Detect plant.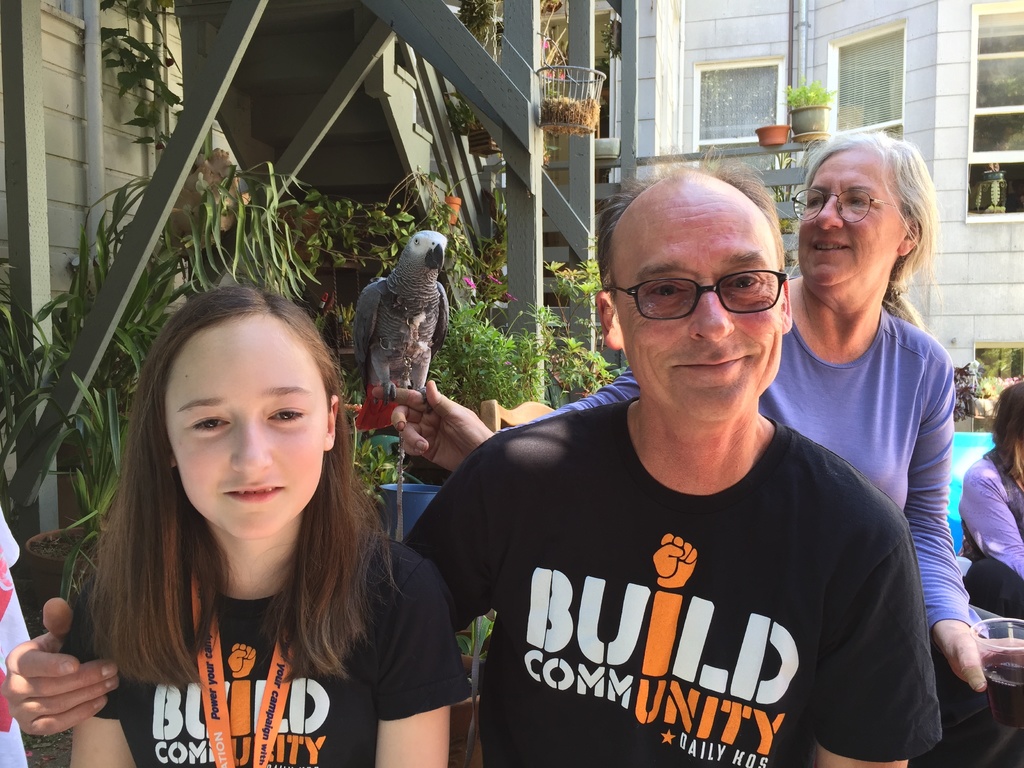
Detected at bbox=[444, 90, 480, 134].
